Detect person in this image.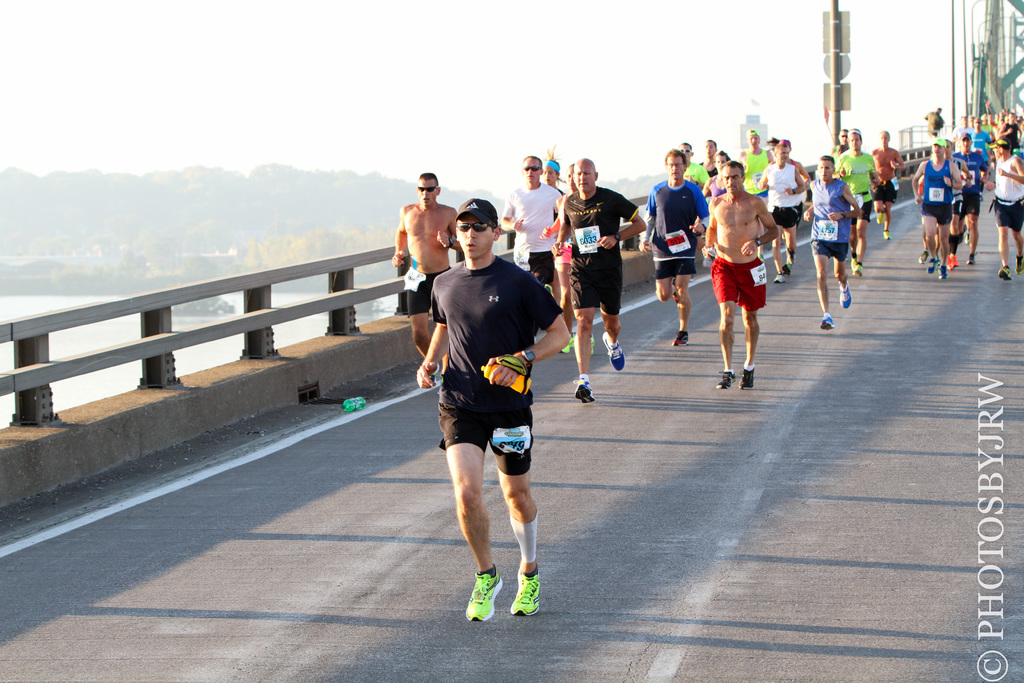
Detection: bbox=[413, 190, 574, 617].
